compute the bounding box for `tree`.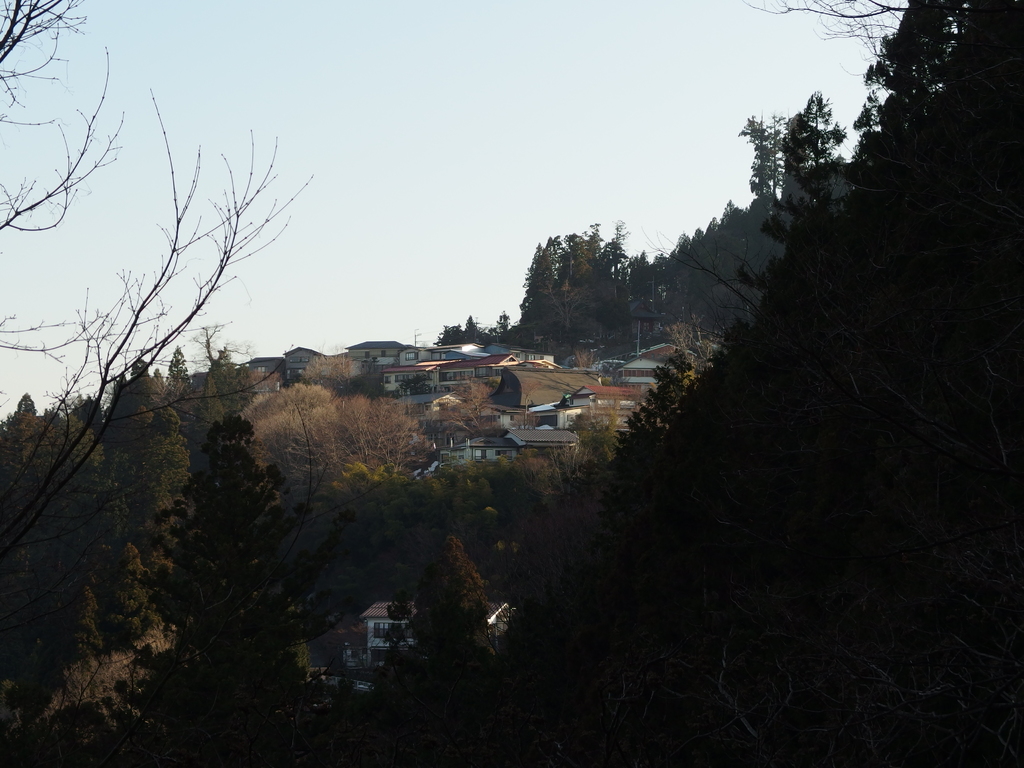
{"left": 0, "top": 0, "right": 316, "bottom": 567}.
